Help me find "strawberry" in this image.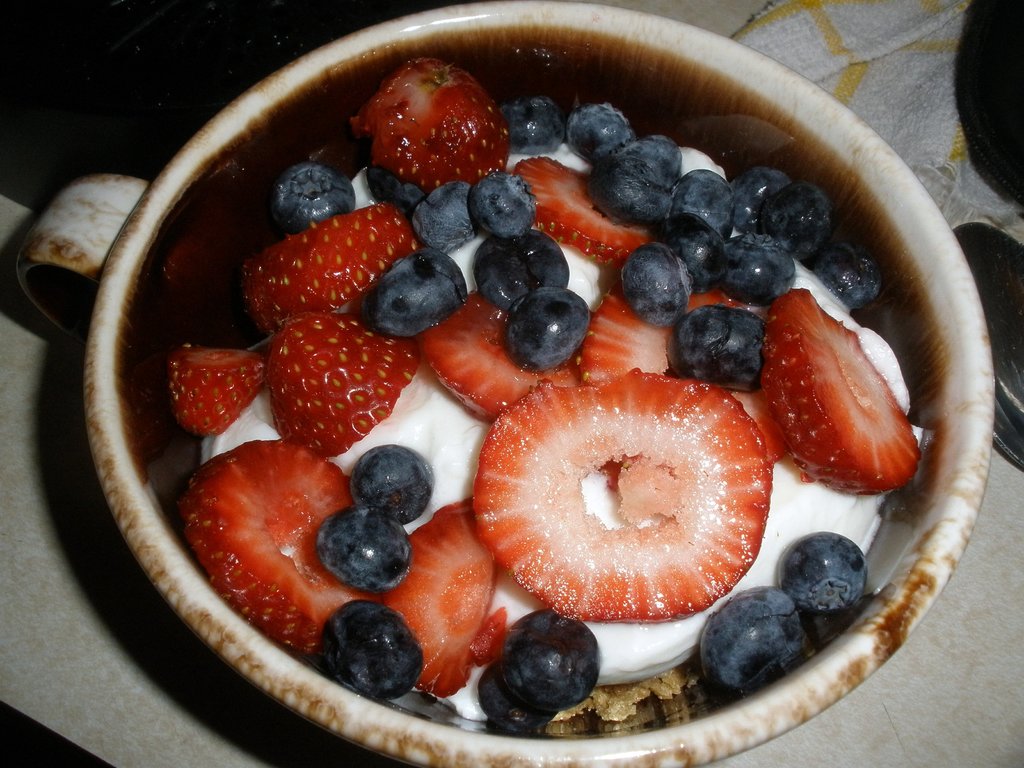
Found it: 167/348/252/437.
